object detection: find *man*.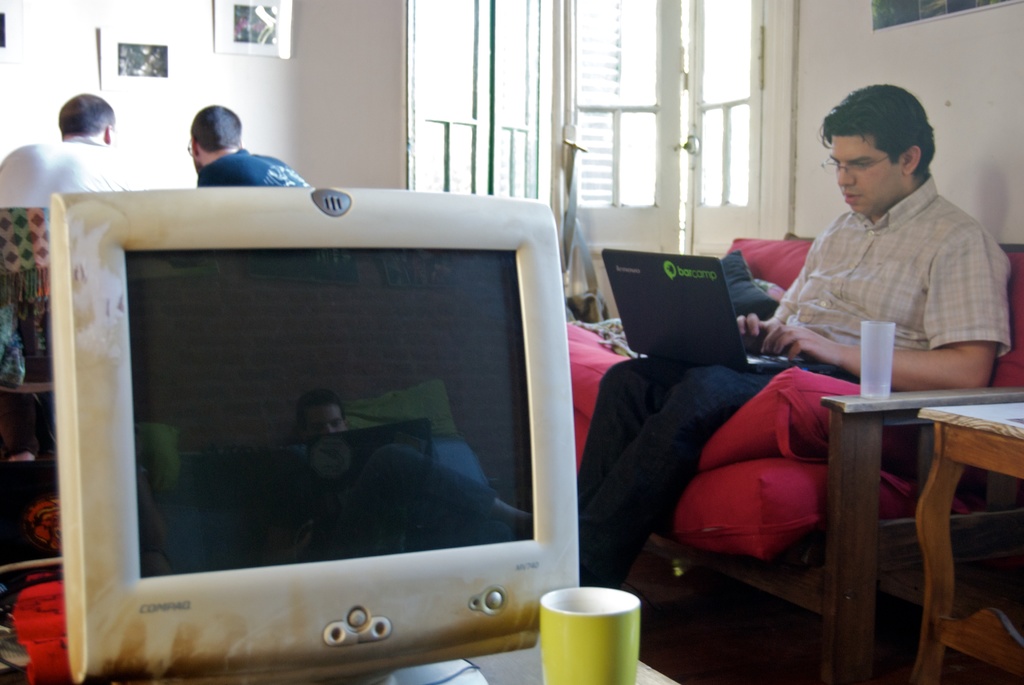
region(569, 90, 1016, 614).
